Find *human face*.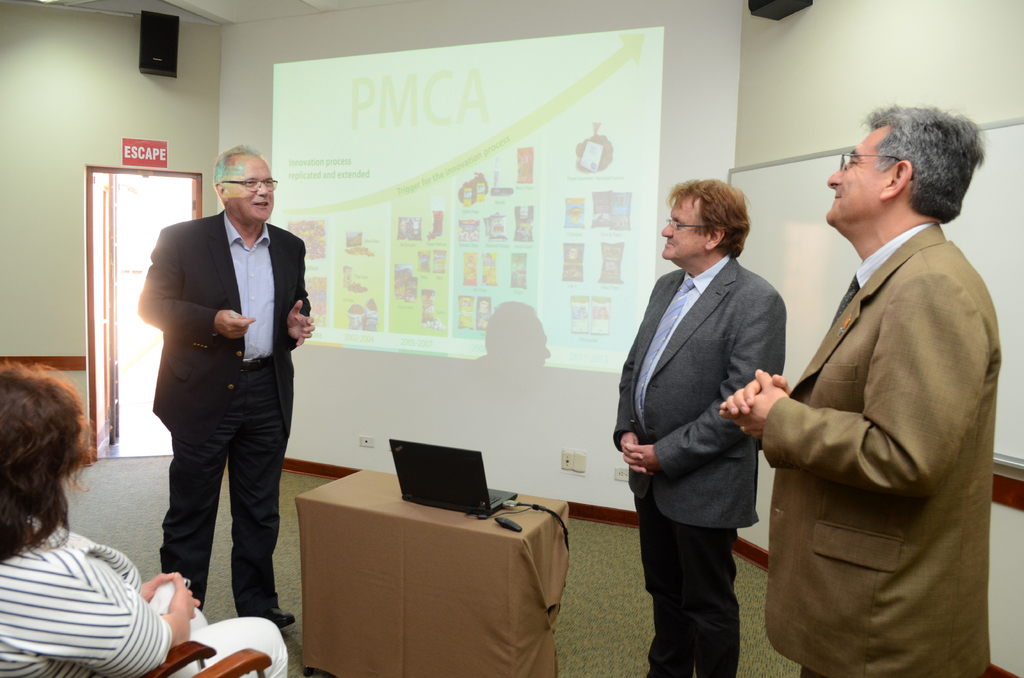
box(826, 133, 885, 223).
